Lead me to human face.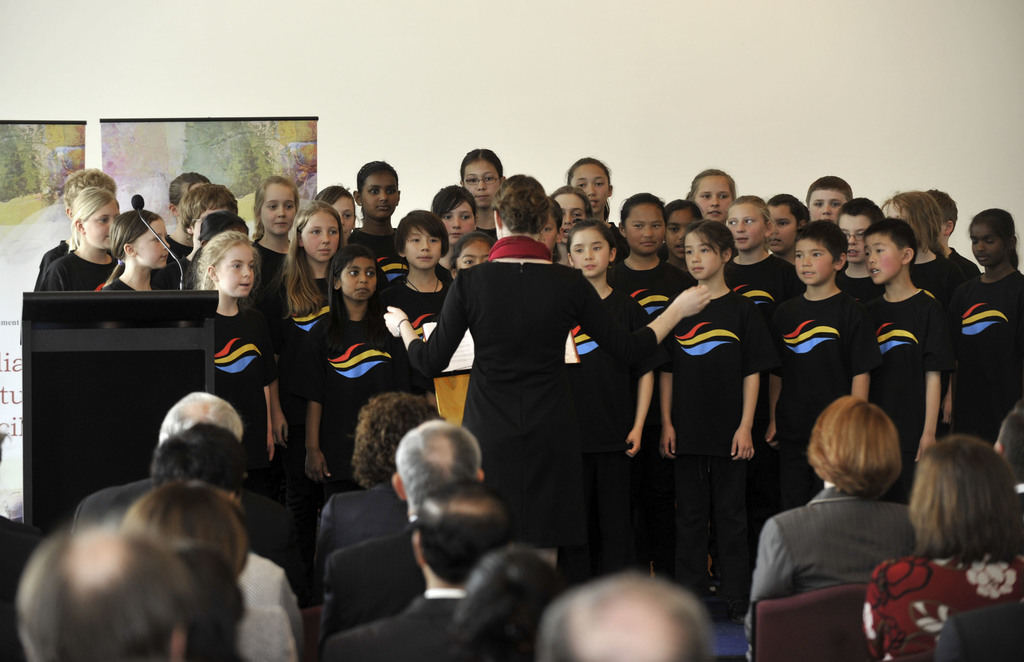
Lead to (454, 241, 491, 271).
